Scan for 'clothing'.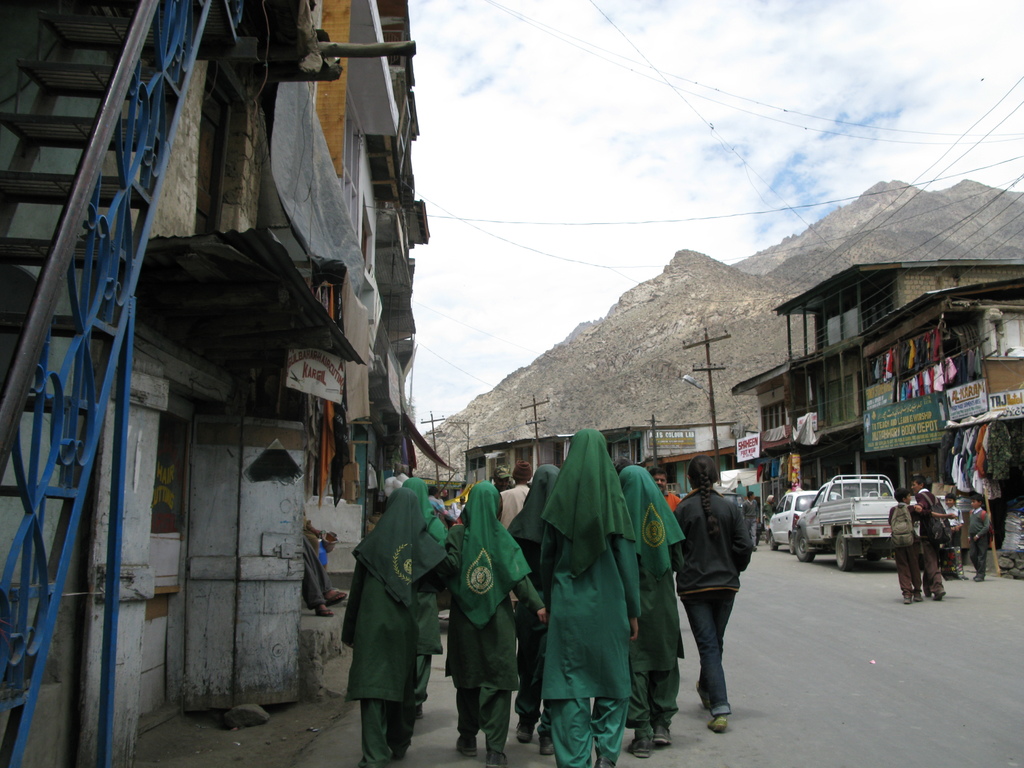
Scan result: BBox(297, 524, 333, 607).
